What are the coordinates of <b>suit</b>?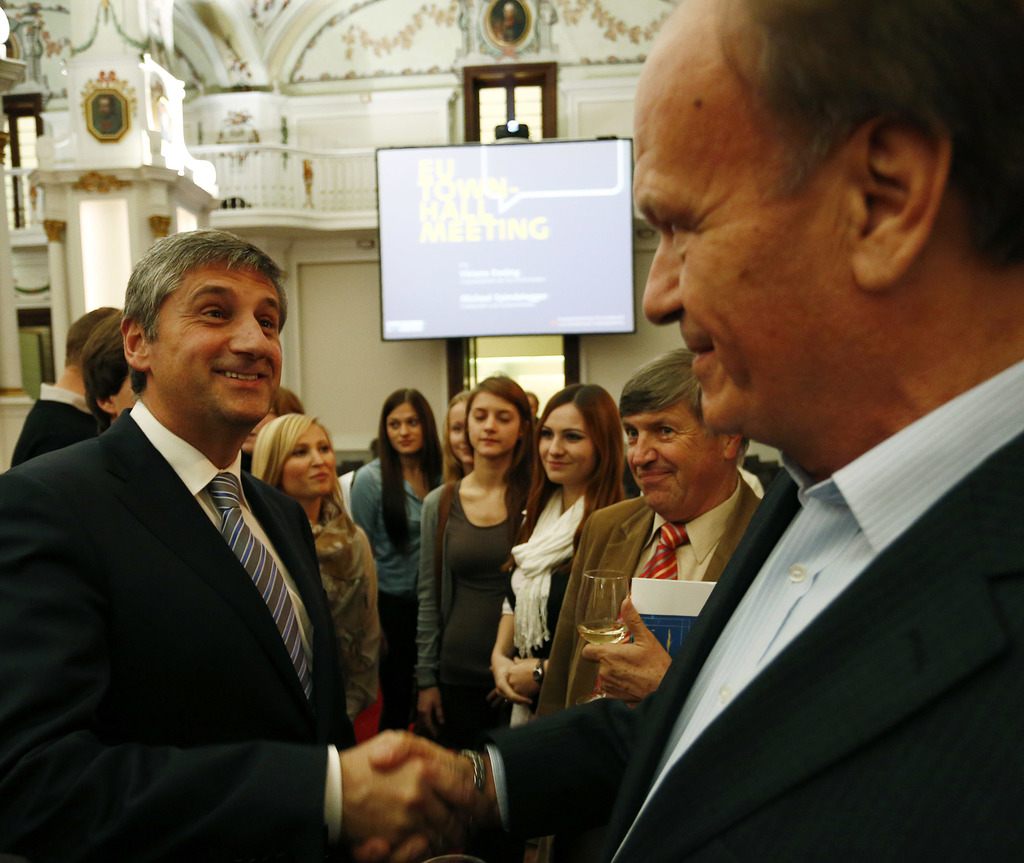
<bbox>16, 272, 388, 854</bbox>.
